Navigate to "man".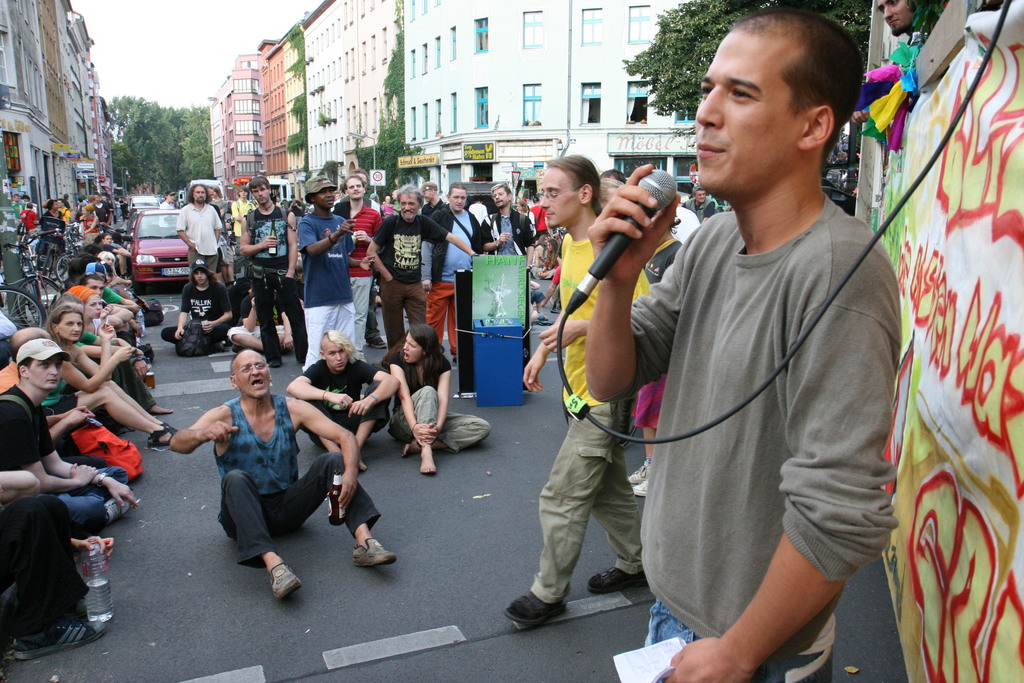
Navigation target: x1=501 y1=152 x2=661 y2=629.
